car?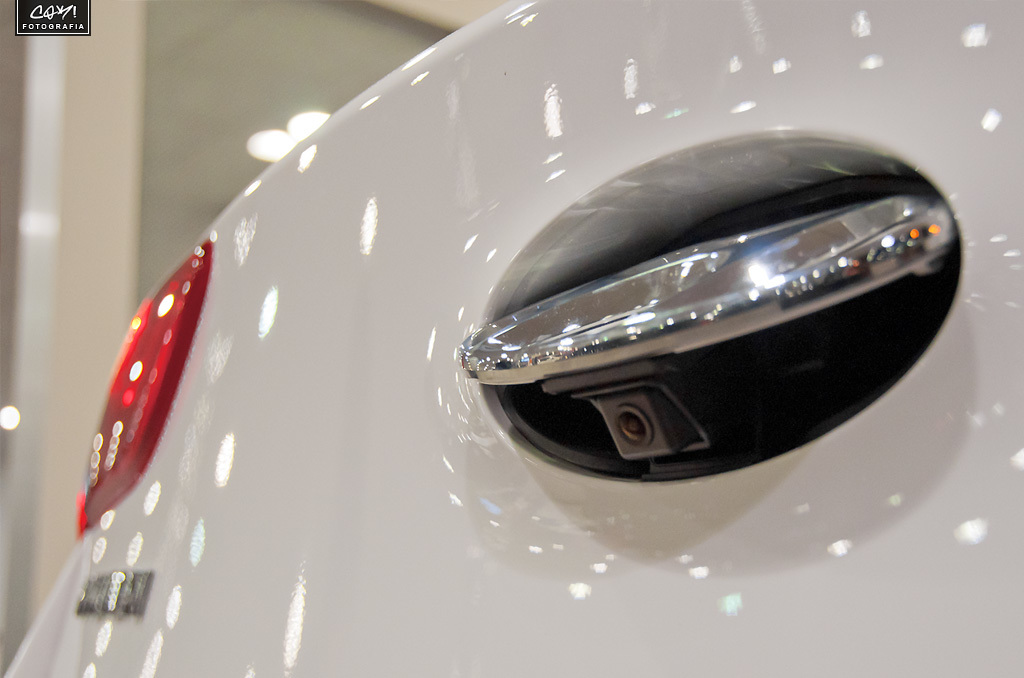
left=1, top=1, right=1023, bottom=677
